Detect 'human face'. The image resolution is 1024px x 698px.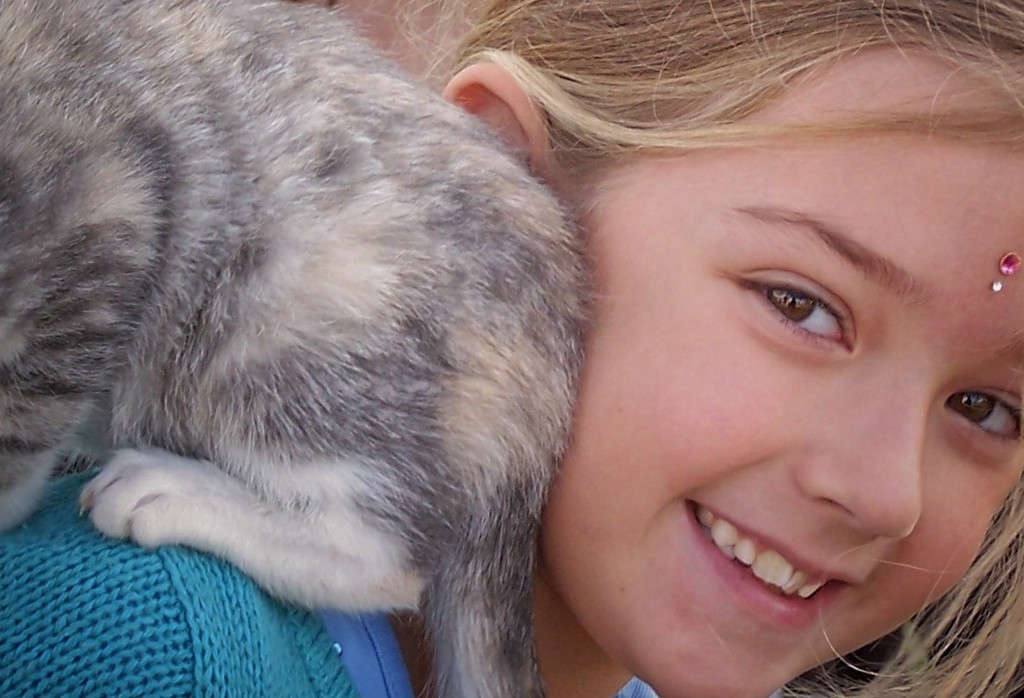
bbox(546, 43, 1023, 697).
